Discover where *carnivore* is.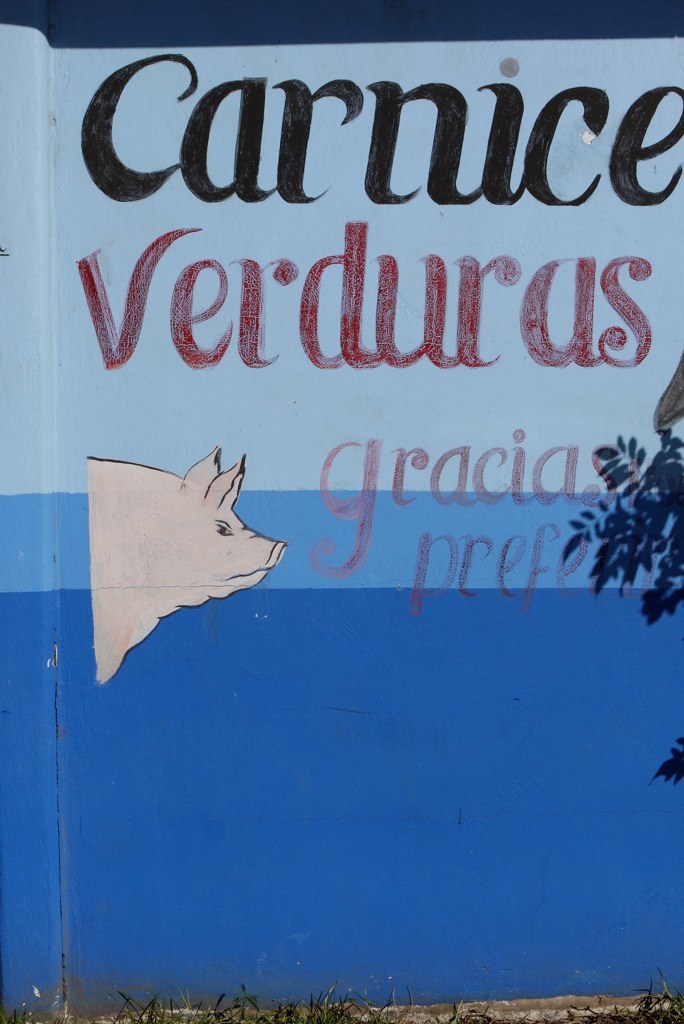
Discovered at [x1=85, y1=453, x2=289, y2=689].
